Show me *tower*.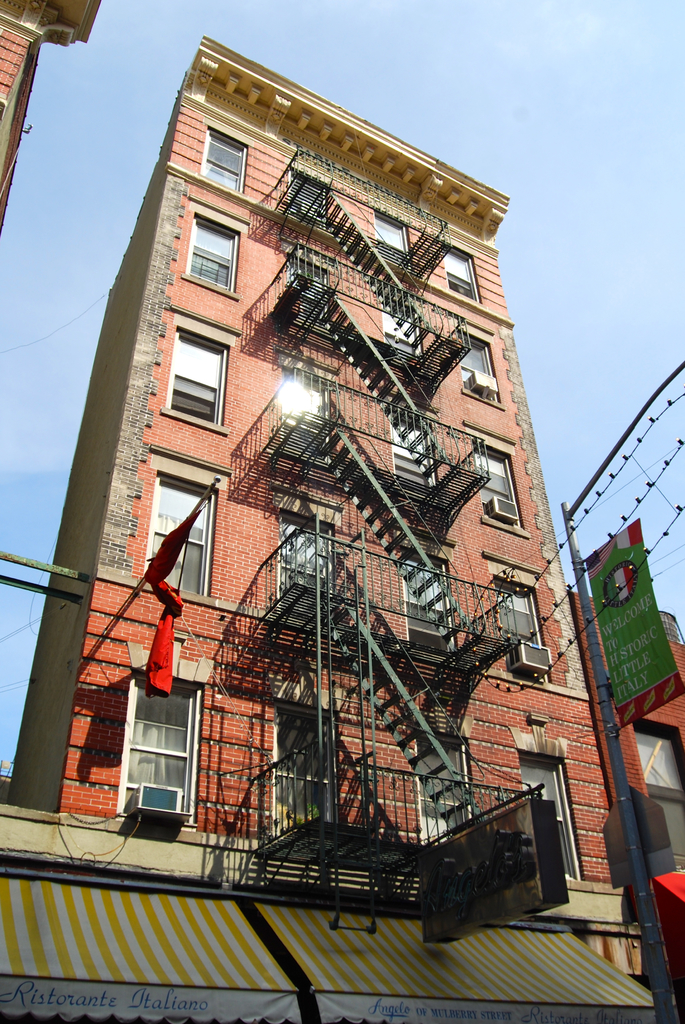
*tower* is here: 3 38 684 1023.
